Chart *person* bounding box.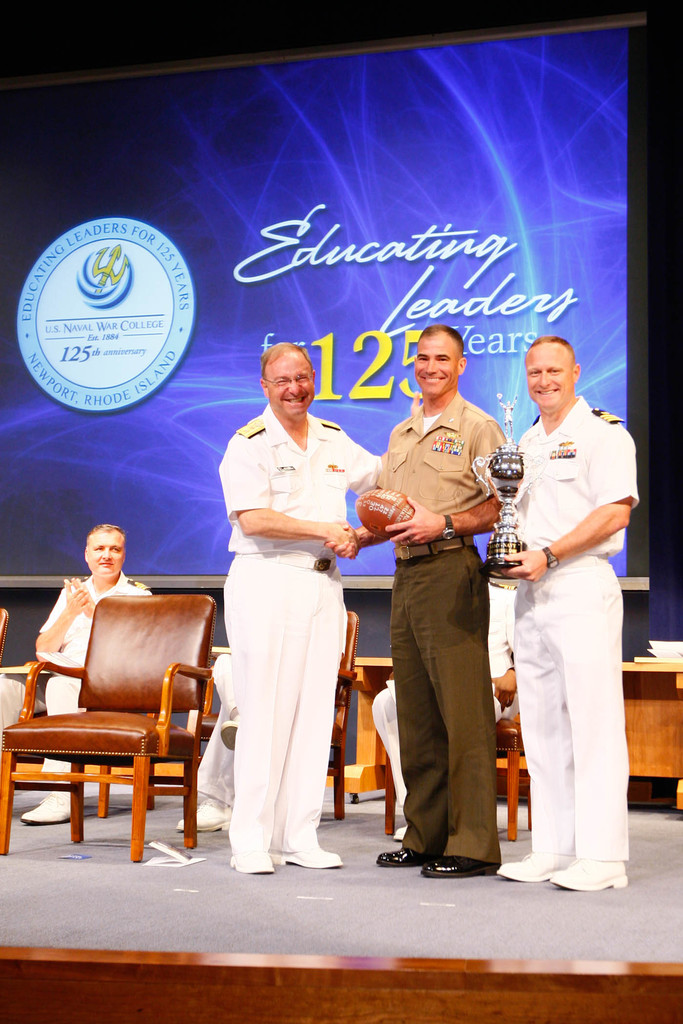
Charted: locate(499, 300, 647, 927).
